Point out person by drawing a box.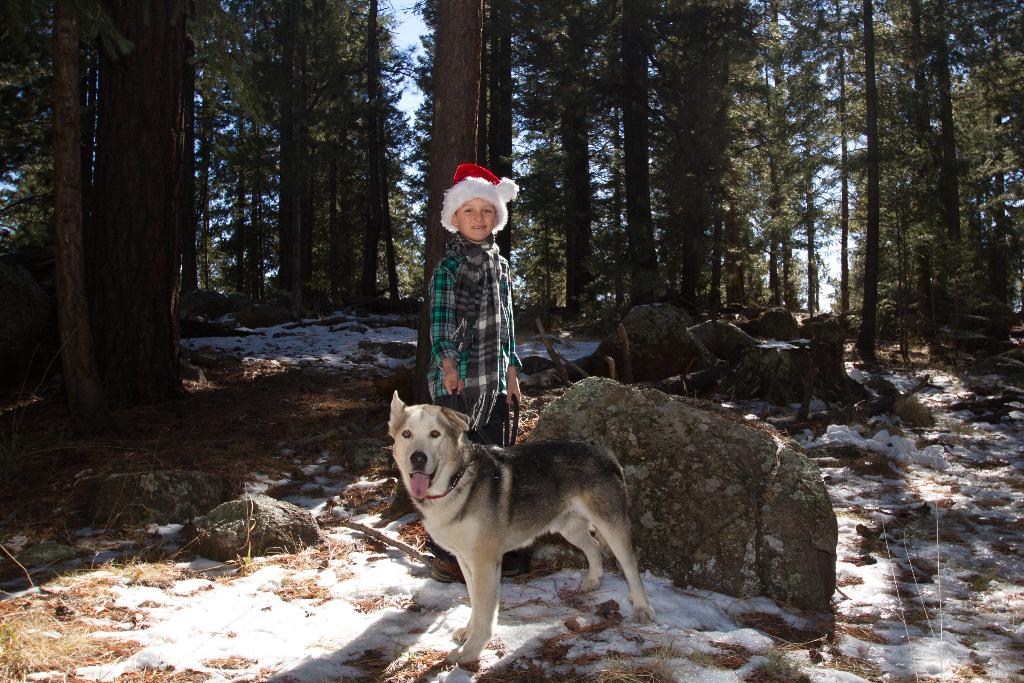
(x1=419, y1=175, x2=533, y2=434).
